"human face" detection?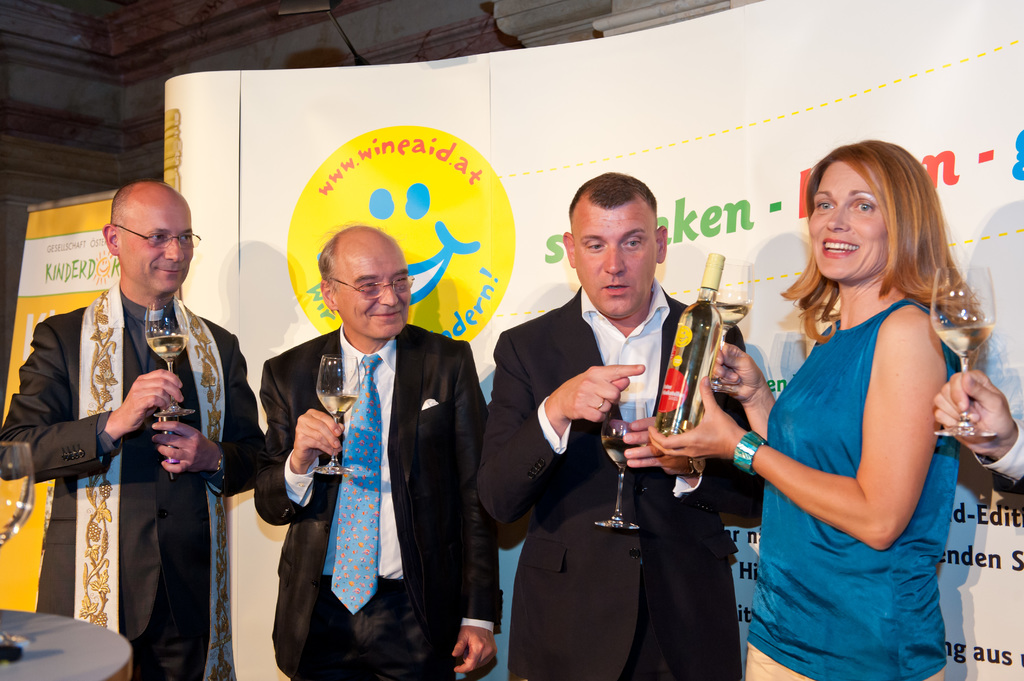
<box>577,204,656,319</box>
